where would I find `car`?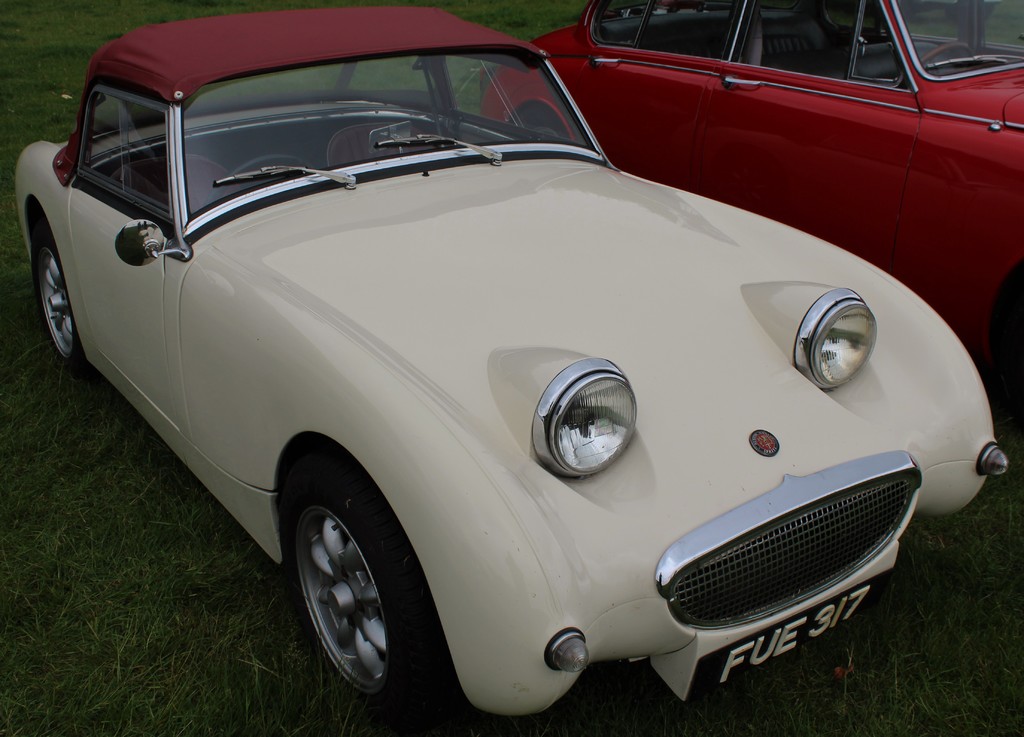
At box=[482, 0, 1023, 375].
